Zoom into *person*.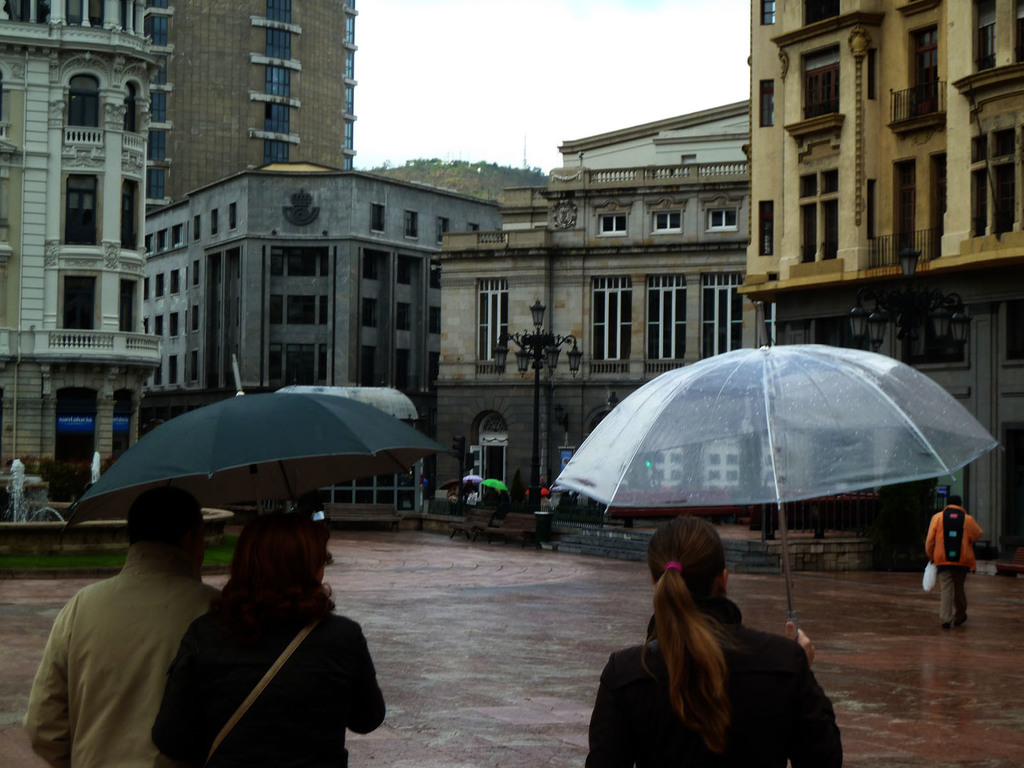
Zoom target: pyautogui.locateOnScreen(938, 487, 995, 630).
